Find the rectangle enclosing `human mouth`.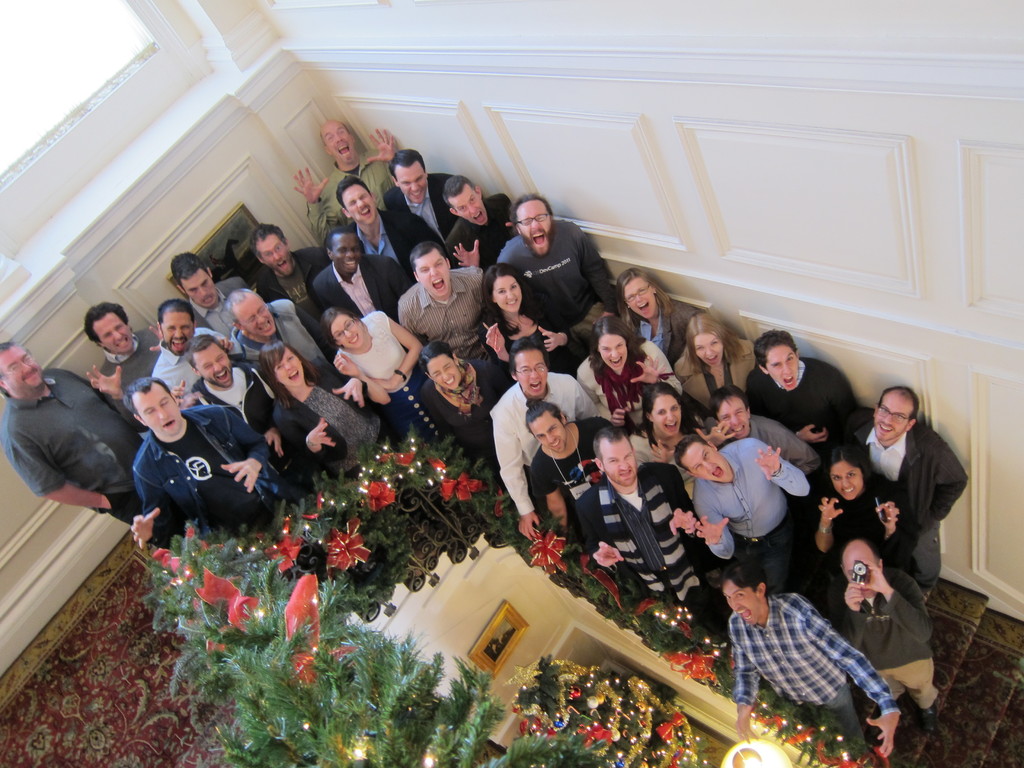
l=119, t=337, r=126, b=348.
